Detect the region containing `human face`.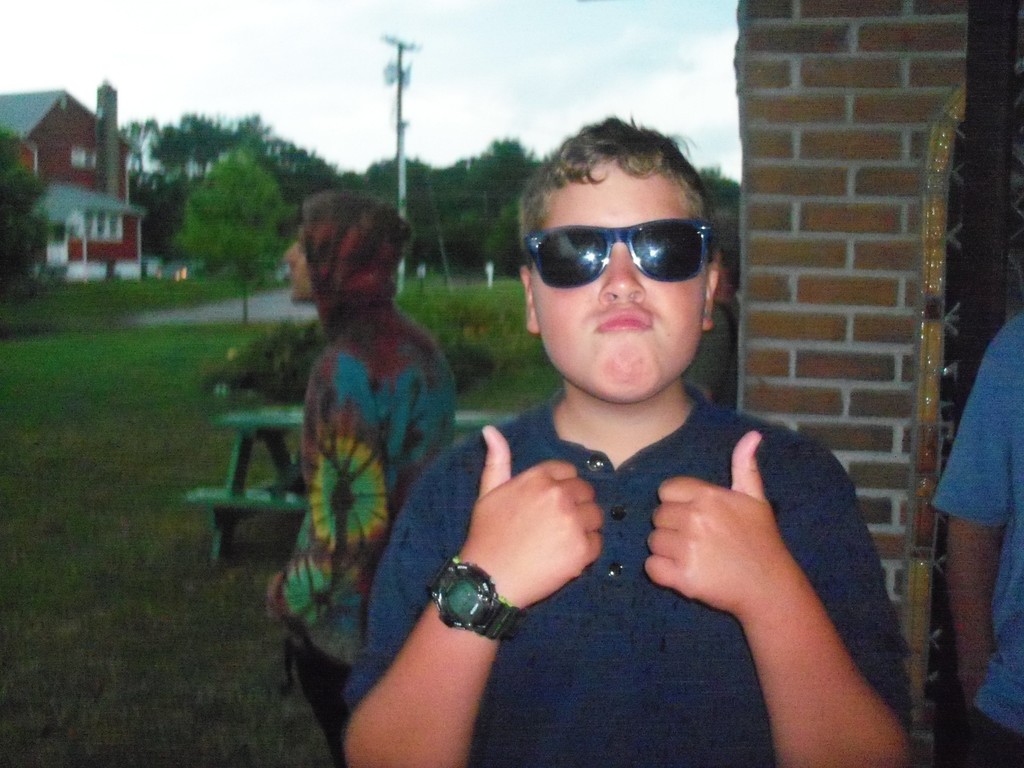
Rect(535, 161, 712, 397).
